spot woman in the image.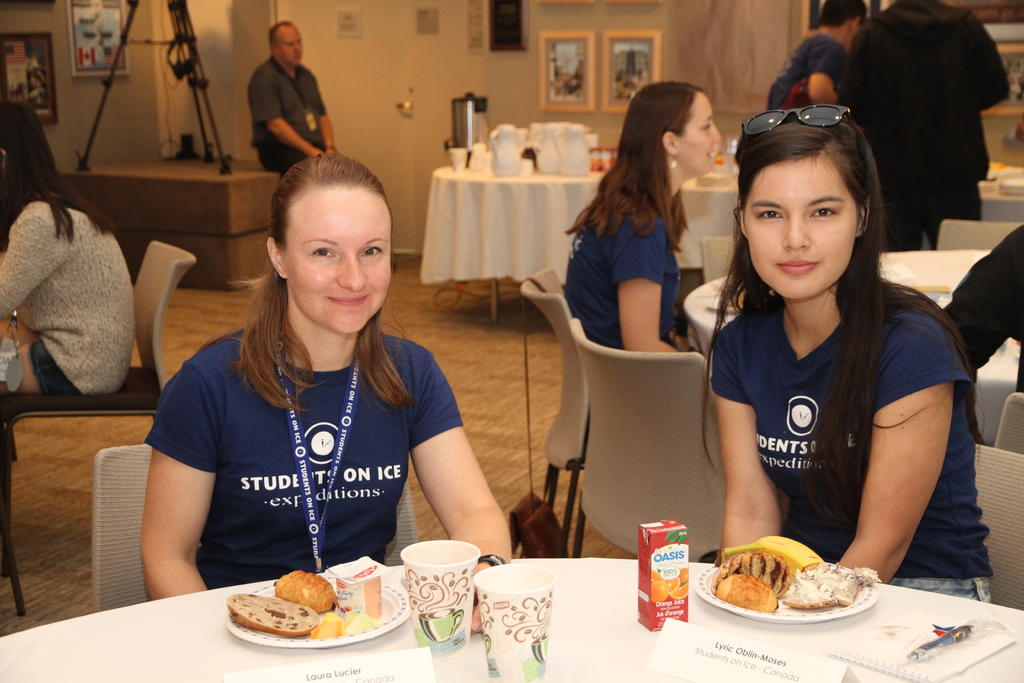
woman found at bbox=(145, 152, 518, 636).
